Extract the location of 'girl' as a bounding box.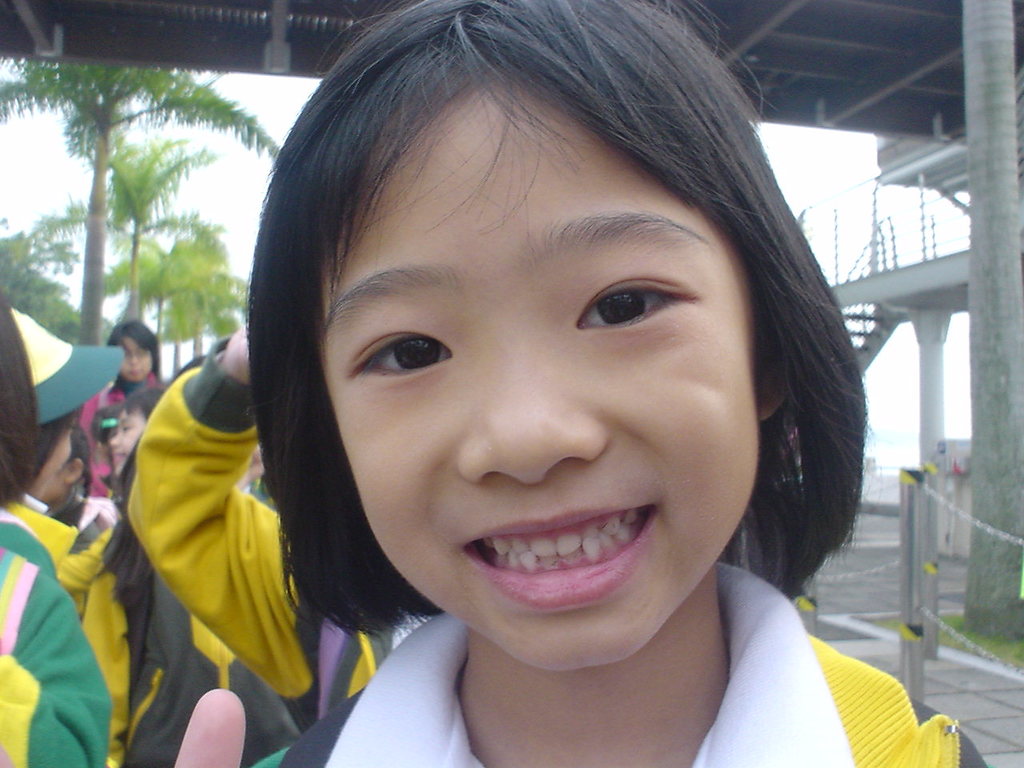
x1=0, y1=298, x2=111, y2=764.
